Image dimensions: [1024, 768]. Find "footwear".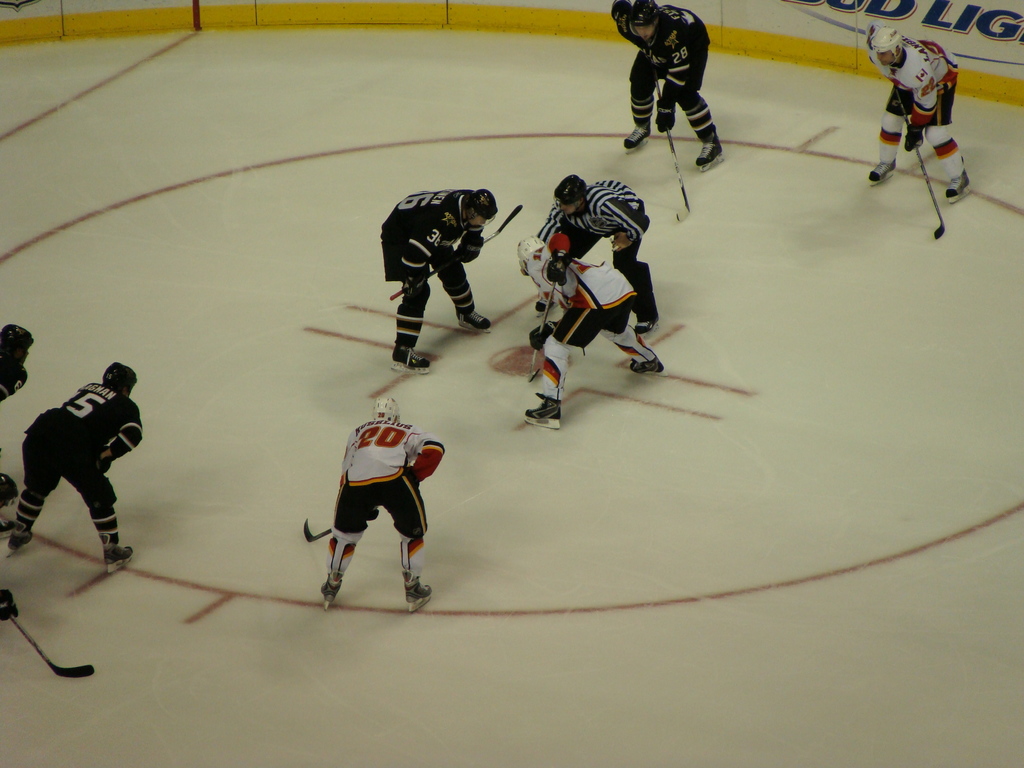
[left=401, top=584, right=433, bottom=603].
